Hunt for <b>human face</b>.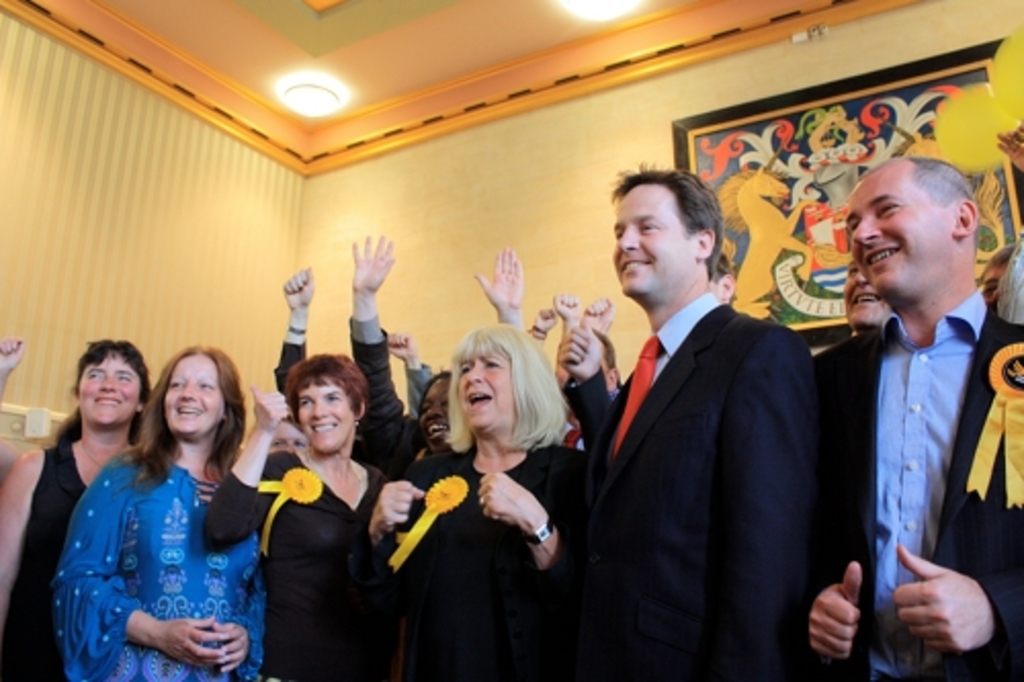
Hunted down at <region>608, 190, 696, 299</region>.
